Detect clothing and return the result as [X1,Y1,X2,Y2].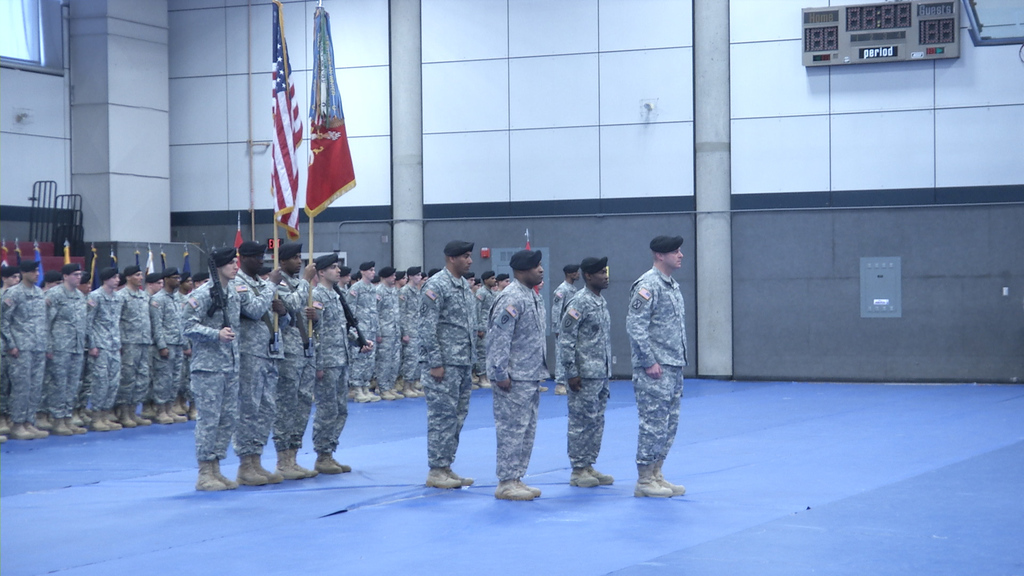
[622,243,696,478].
